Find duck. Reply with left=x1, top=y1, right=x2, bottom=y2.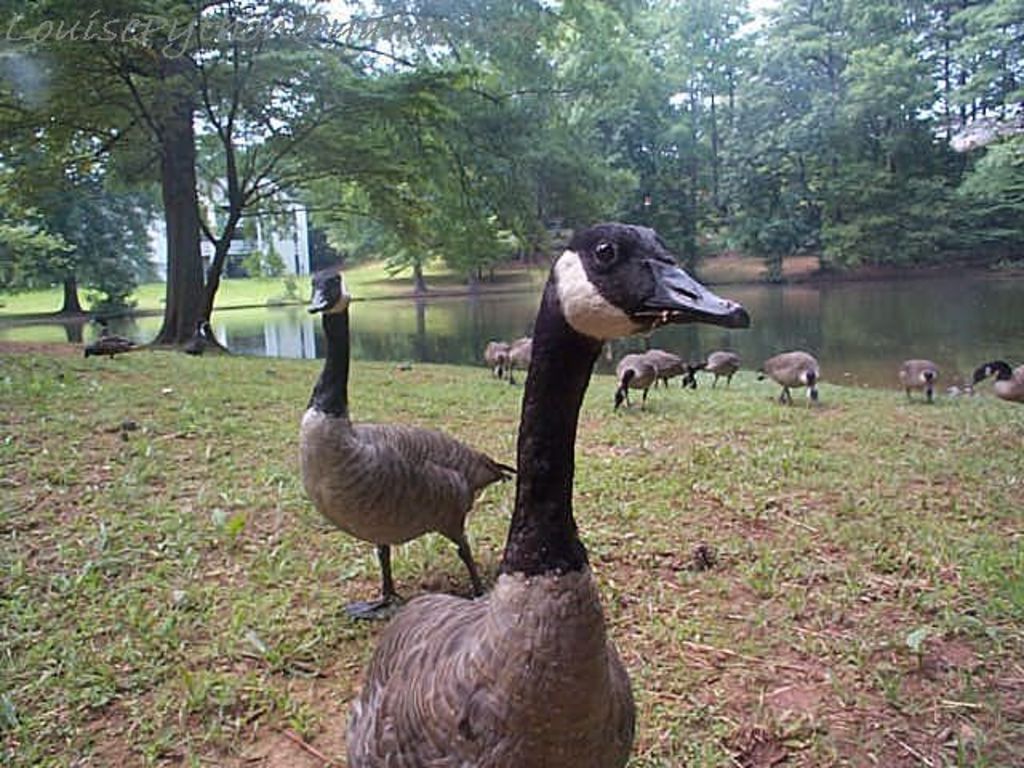
left=954, top=354, right=1022, bottom=406.
